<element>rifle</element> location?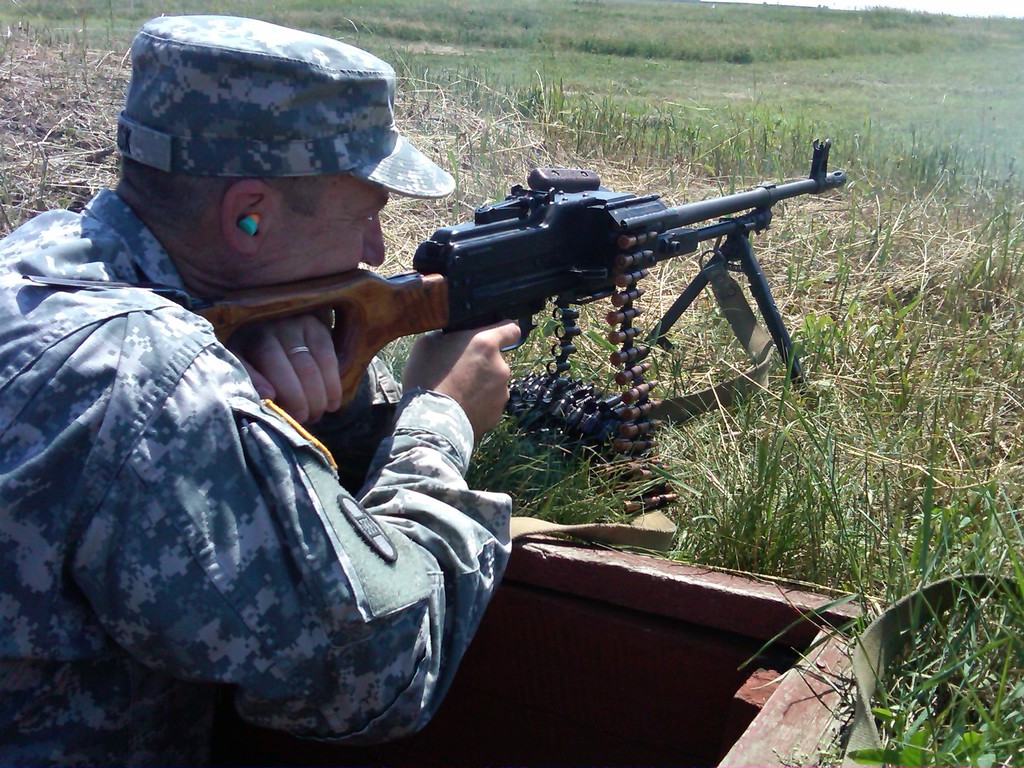
detection(192, 170, 844, 381)
